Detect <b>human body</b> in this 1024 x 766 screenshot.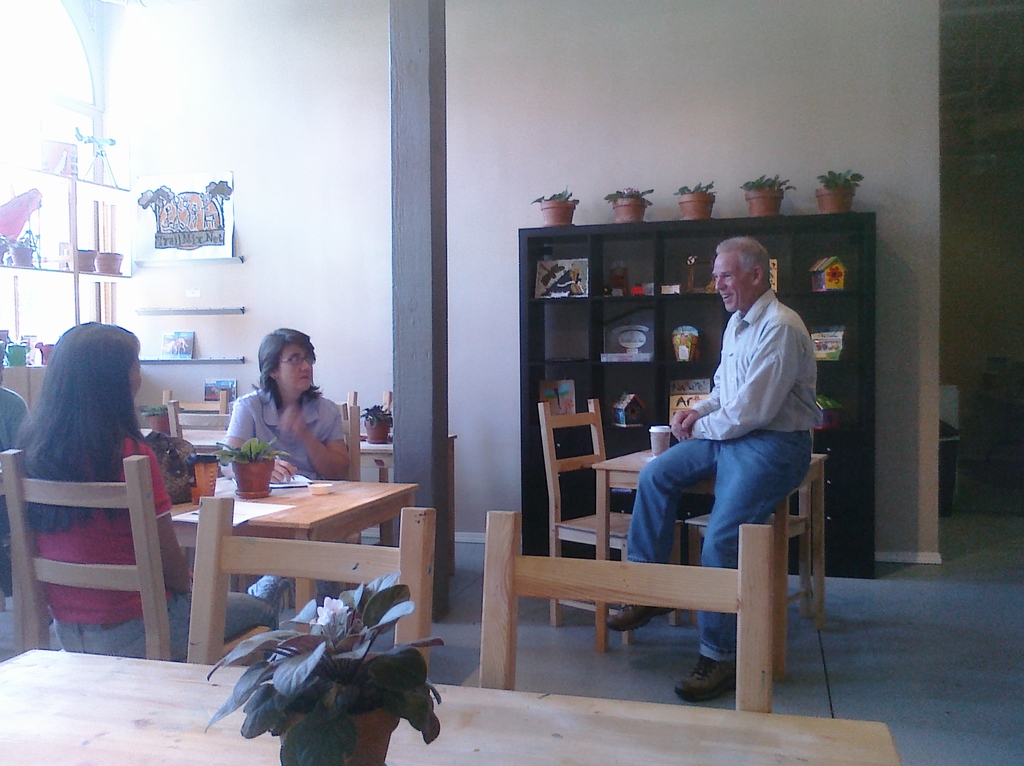
Detection: (left=643, top=234, right=833, bottom=667).
